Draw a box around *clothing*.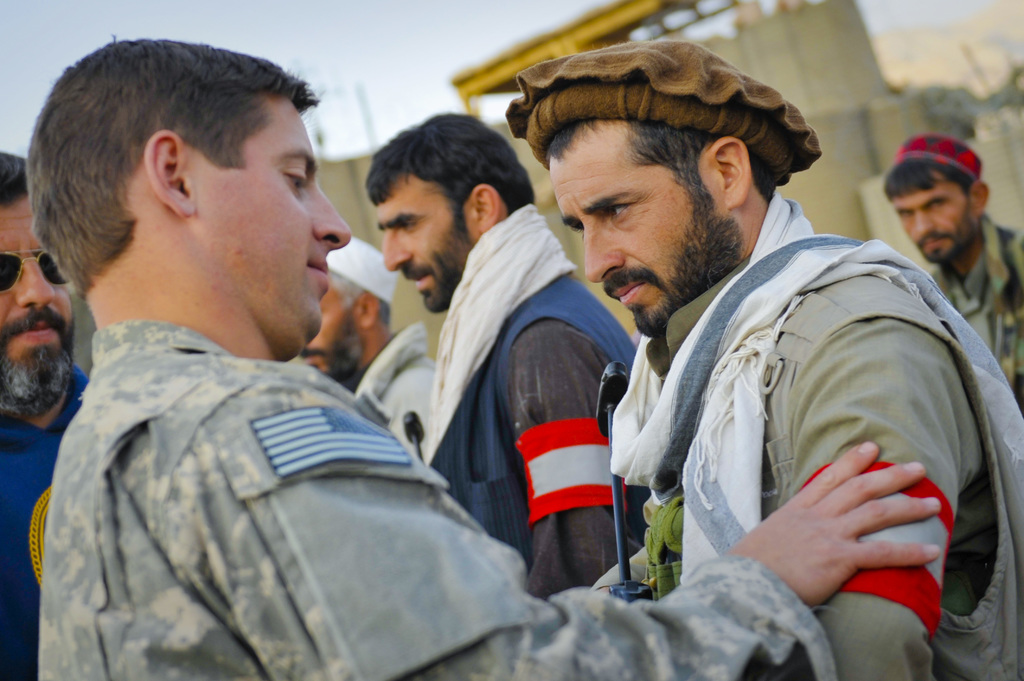
0/358/89/680.
